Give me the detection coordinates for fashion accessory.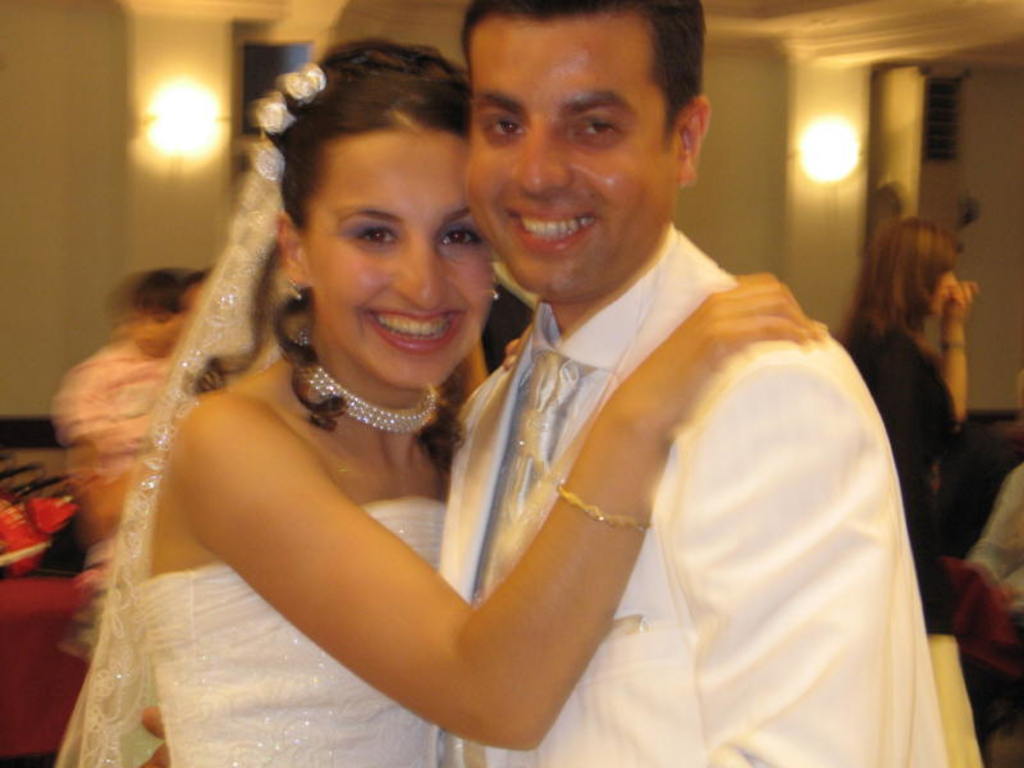
detection(276, 60, 328, 104).
